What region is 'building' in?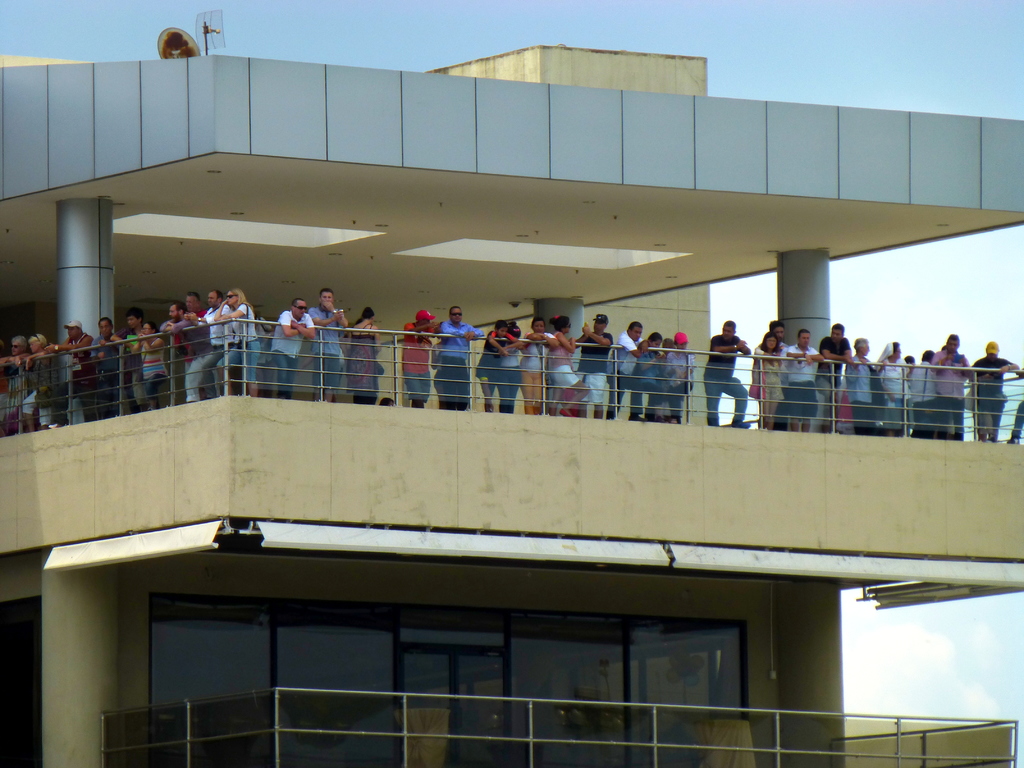
(left=0, top=38, right=1023, bottom=767).
